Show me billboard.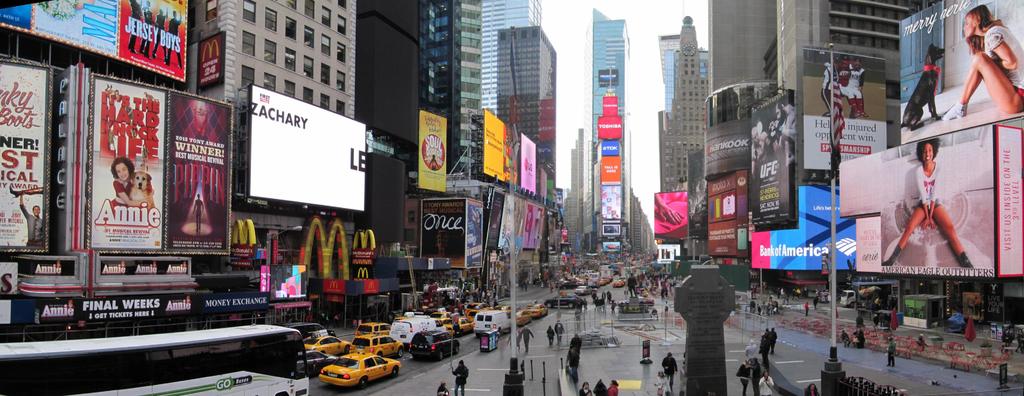
billboard is here: Rect(842, 124, 1018, 272).
